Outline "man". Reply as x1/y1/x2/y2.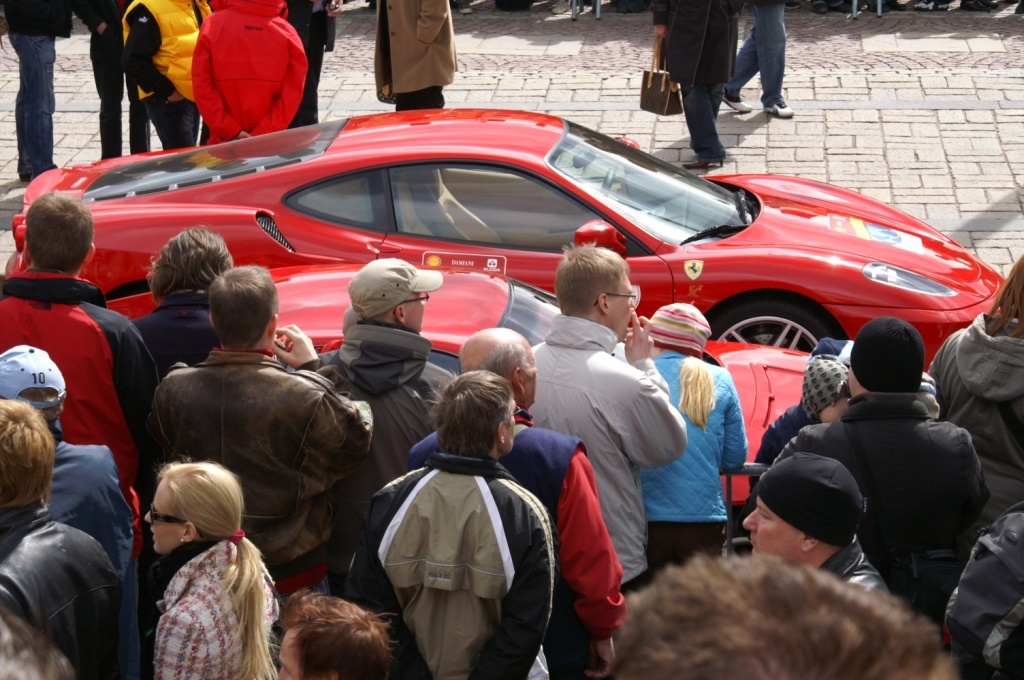
333/368/556/679.
